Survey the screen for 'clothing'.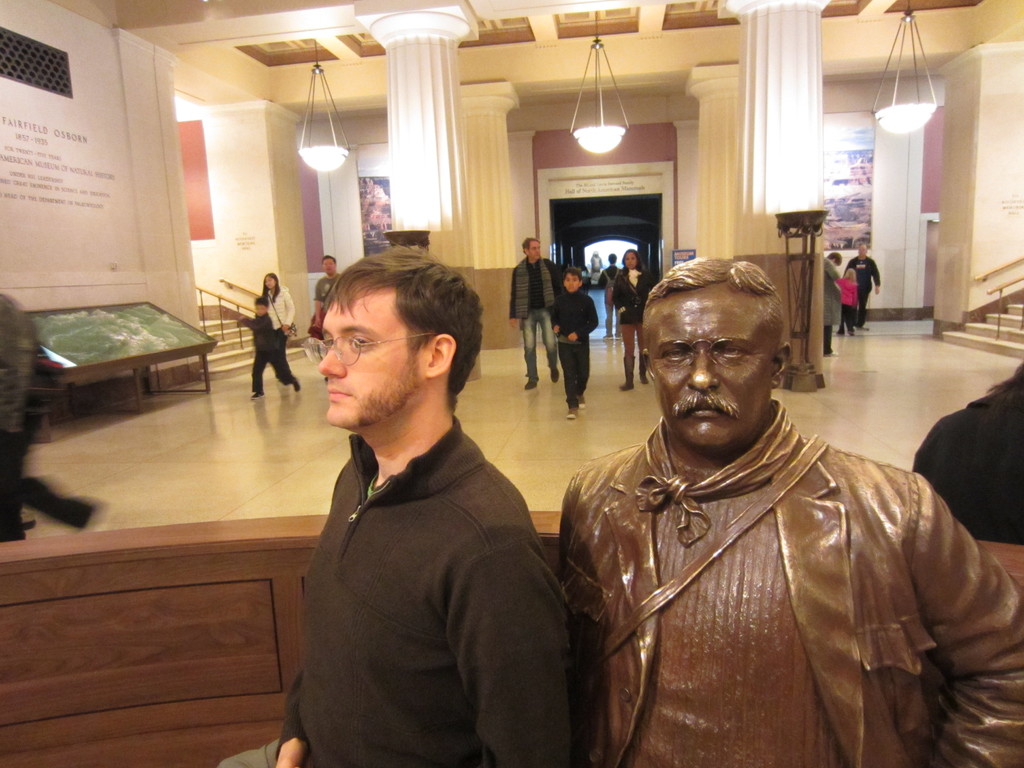
Survey found: rect(817, 263, 840, 348).
